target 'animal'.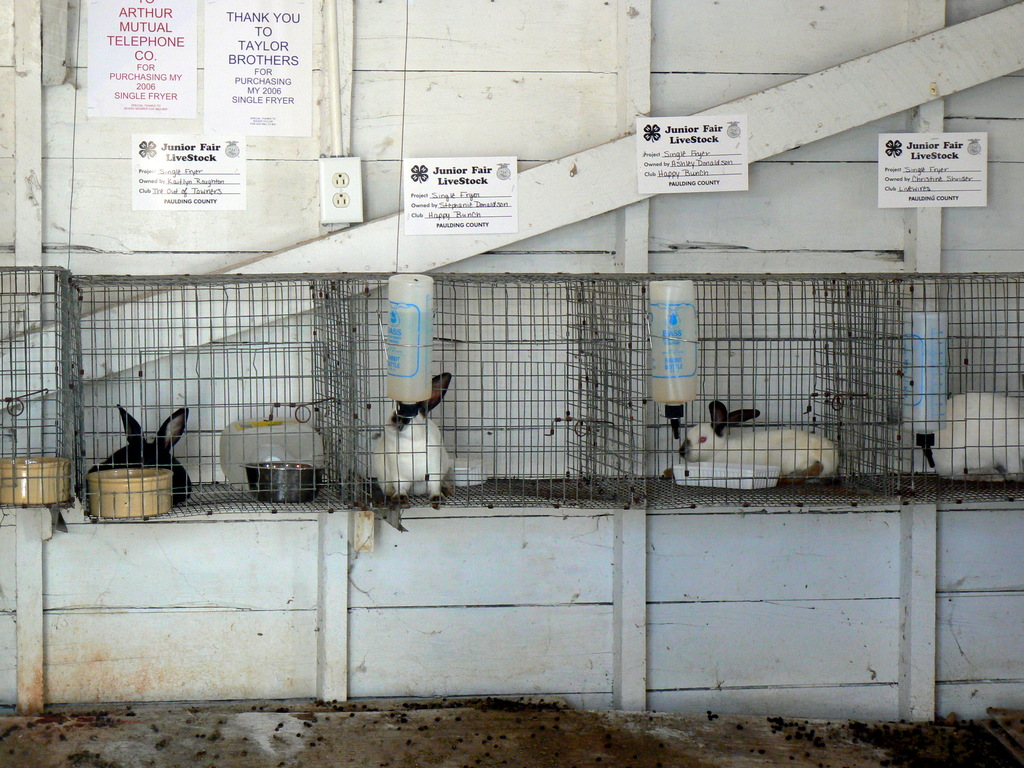
Target region: <region>78, 399, 198, 506</region>.
